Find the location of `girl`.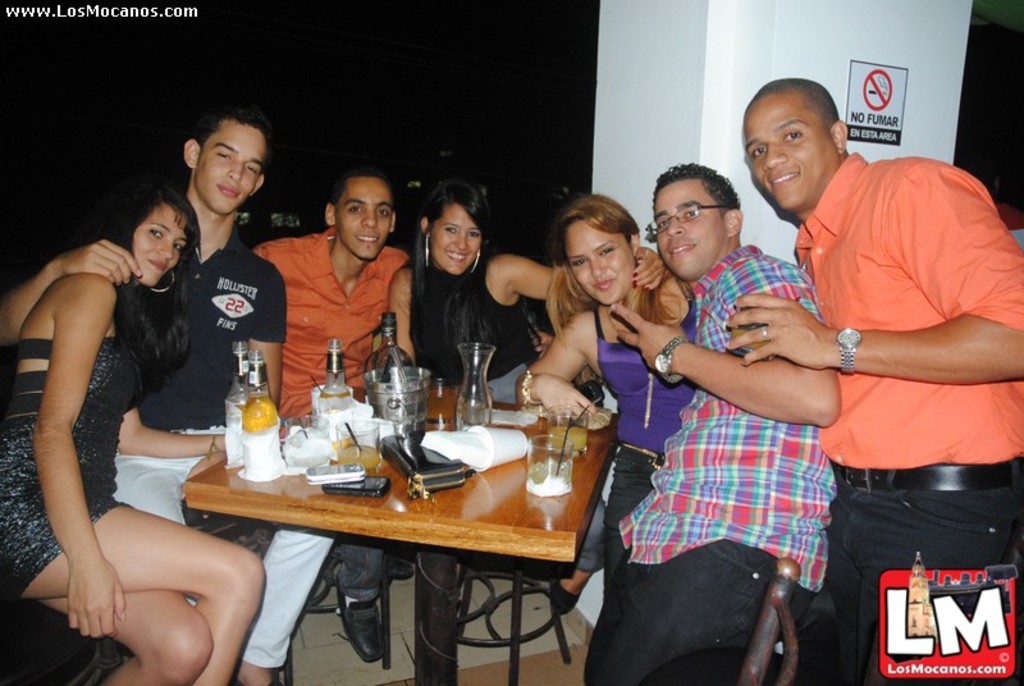
Location: <region>512, 186, 703, 581</region>.
